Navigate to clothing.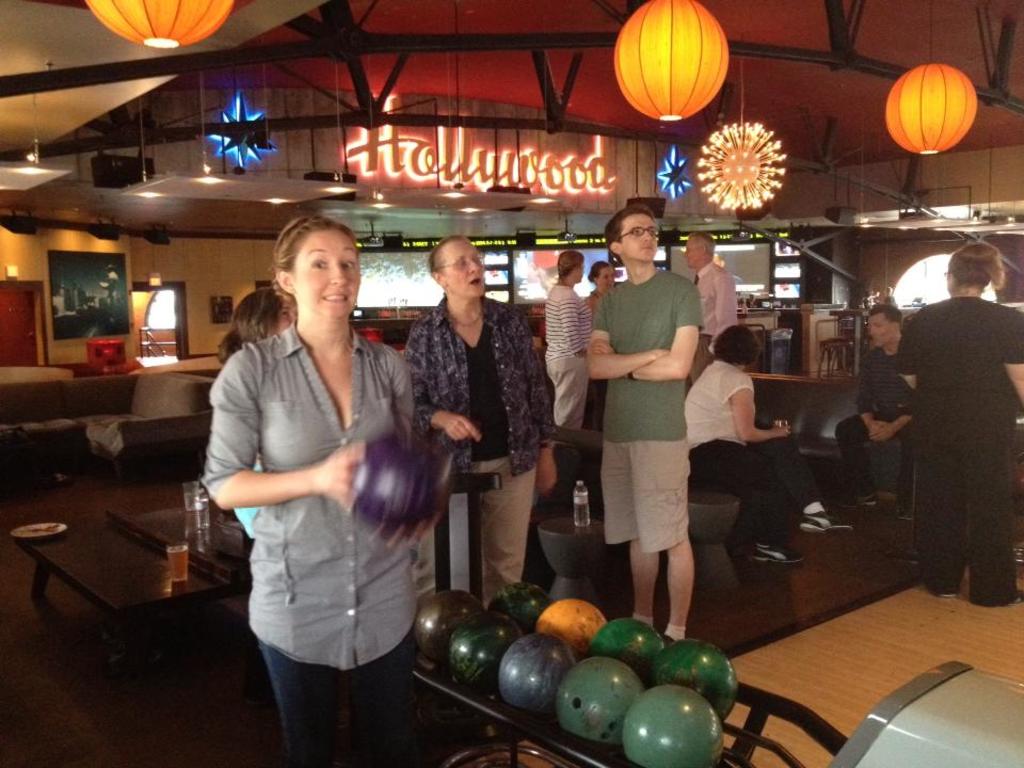
Navigation target: 403, 291, 555, 610.
